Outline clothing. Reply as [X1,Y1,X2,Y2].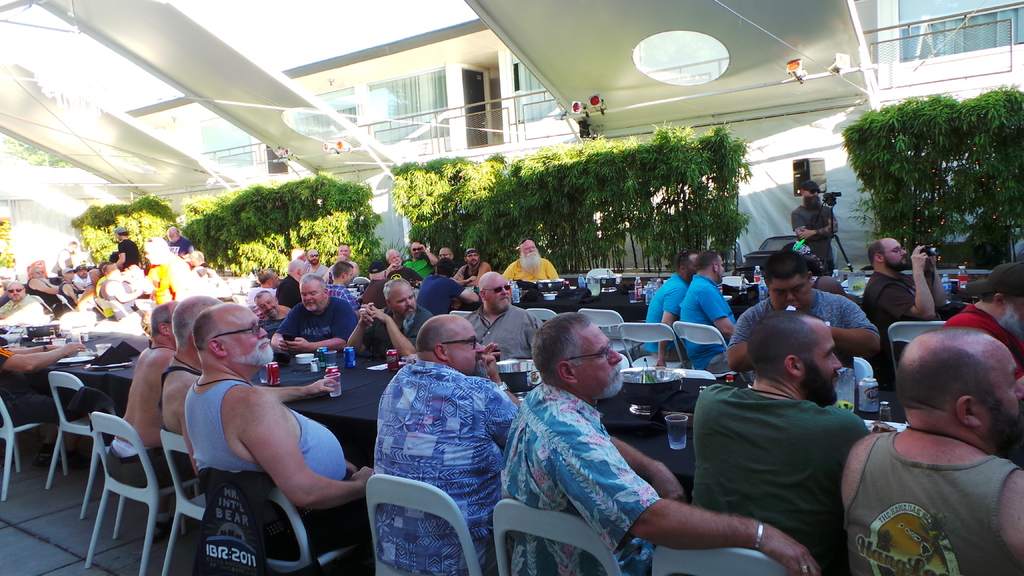
[330,284,361,313].
